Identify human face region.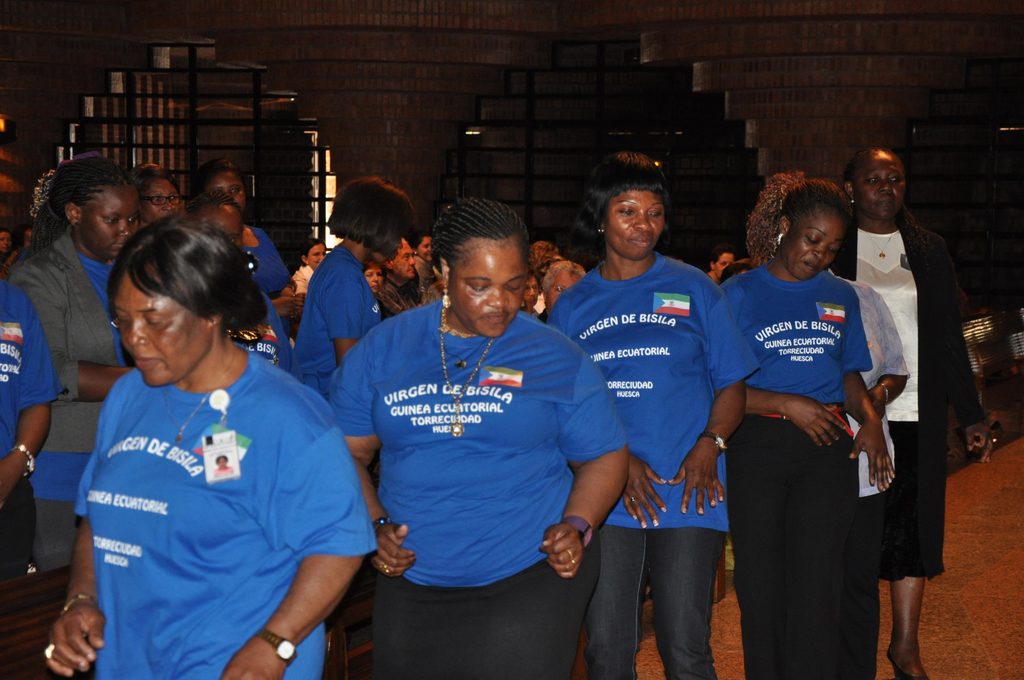
Region: BBox(545, 267, 582, 308).
